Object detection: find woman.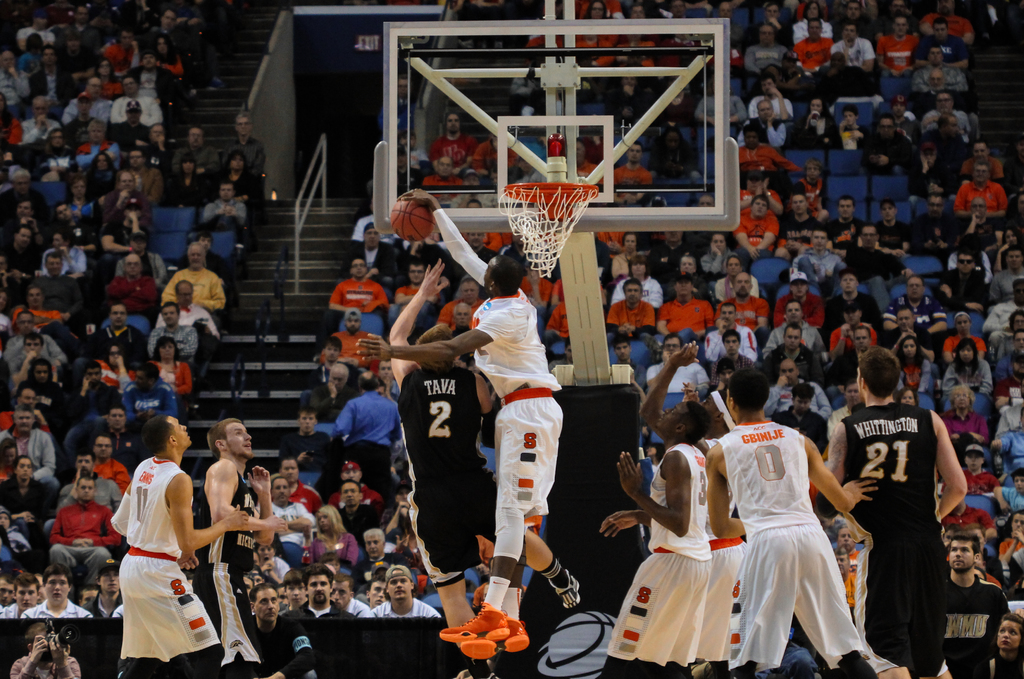
{"left": 613, "top": 258, "right": 655, "bottom": 306}.
